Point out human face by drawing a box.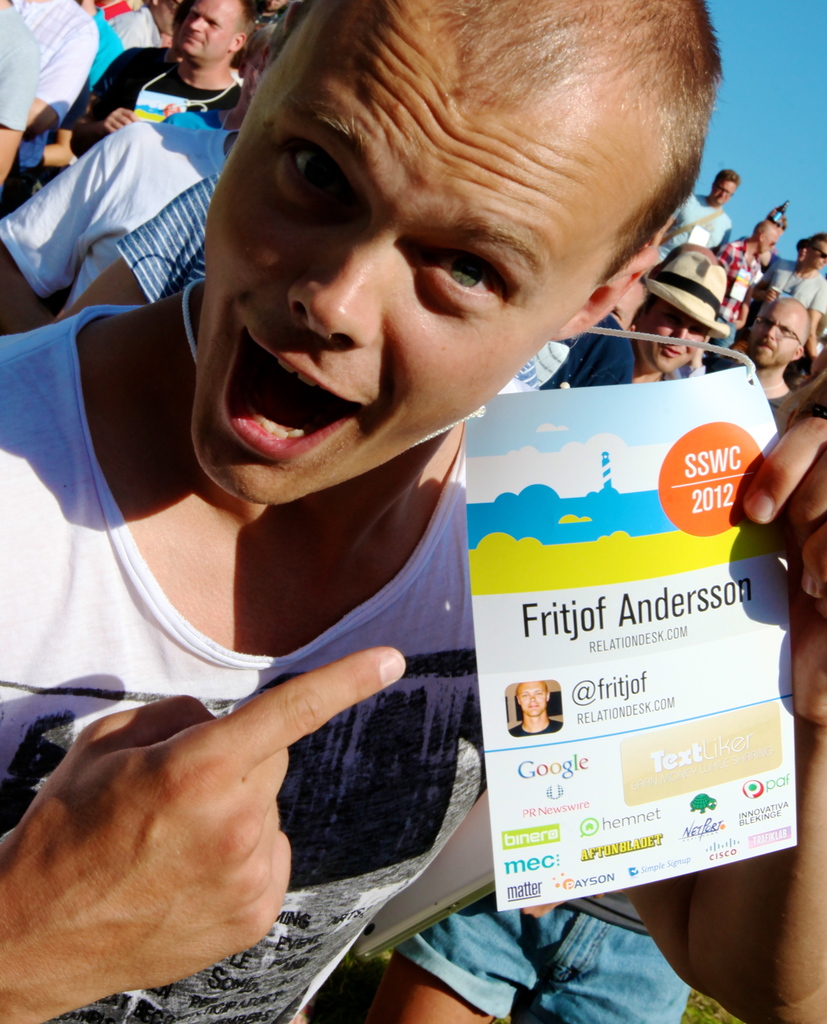
<box>756,305,798,359</box>.
